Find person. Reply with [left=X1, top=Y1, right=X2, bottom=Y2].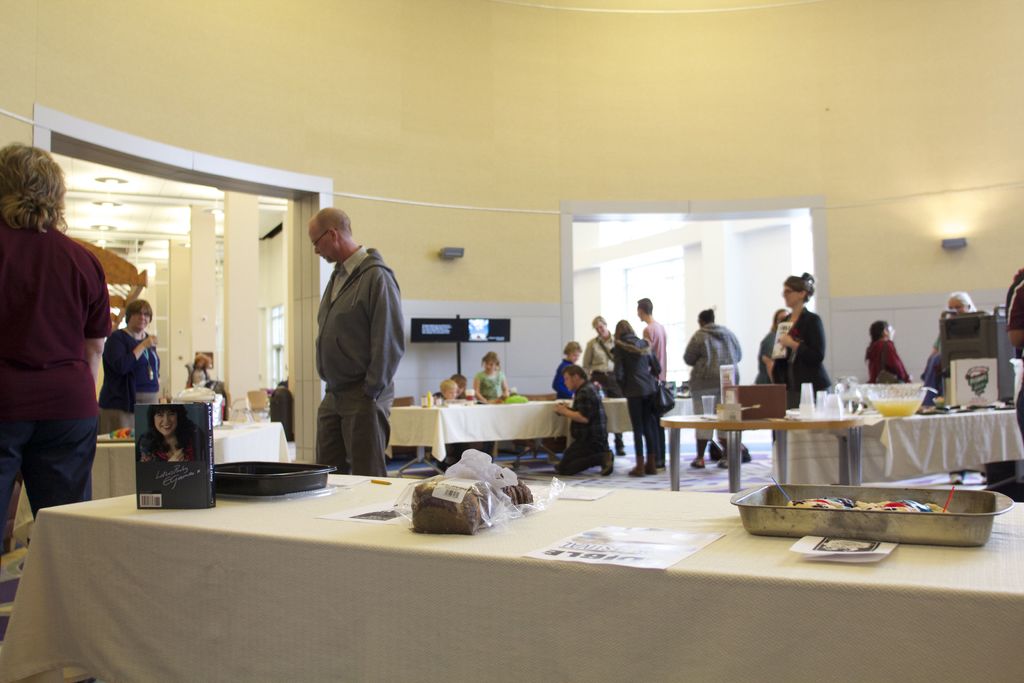
[left=552, top=338, right=583, bottom=457].
